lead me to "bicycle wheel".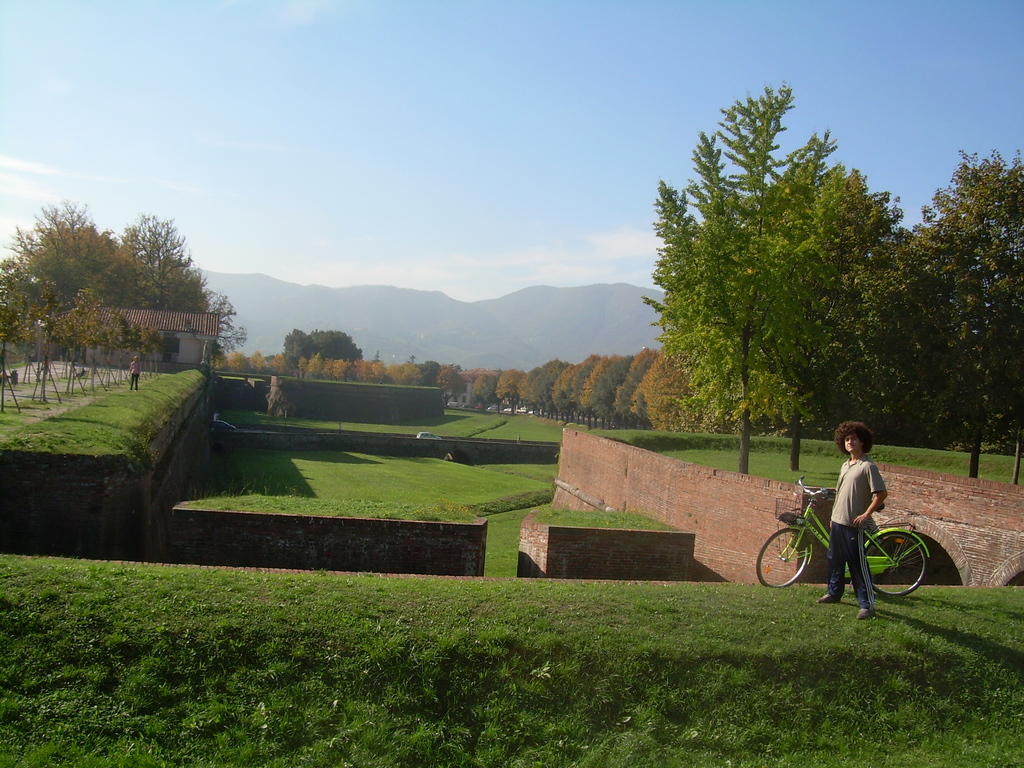
Lead to detection(865, 531, 926, 597).
